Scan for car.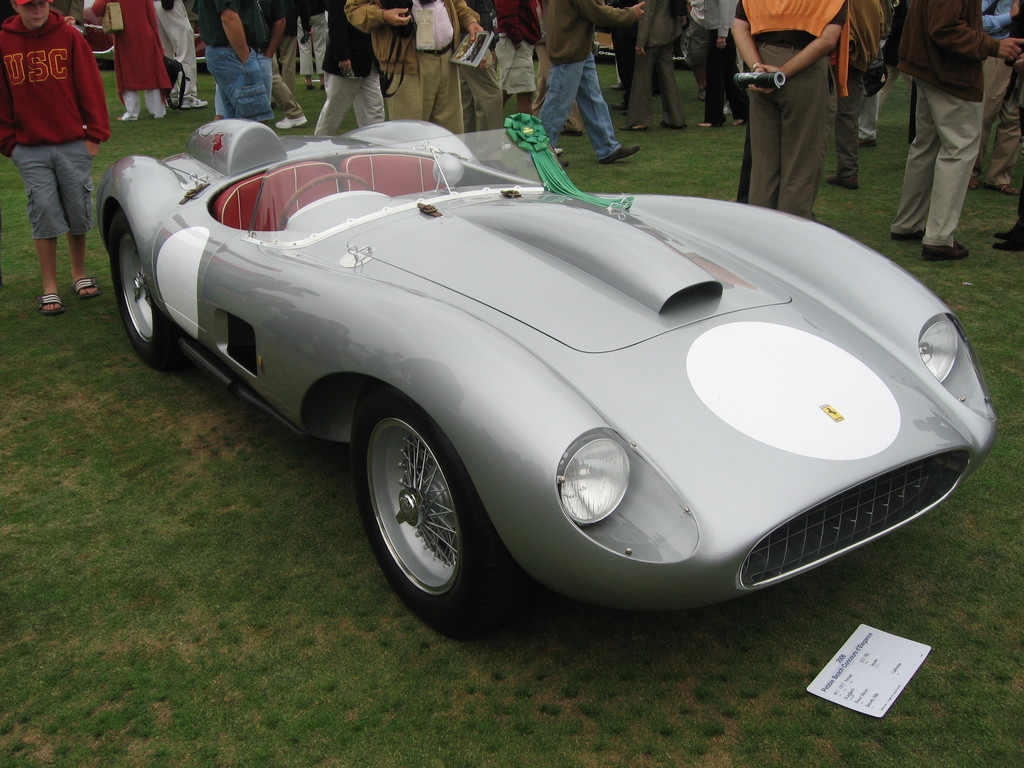
Scan result: 95/116/1004/648.
